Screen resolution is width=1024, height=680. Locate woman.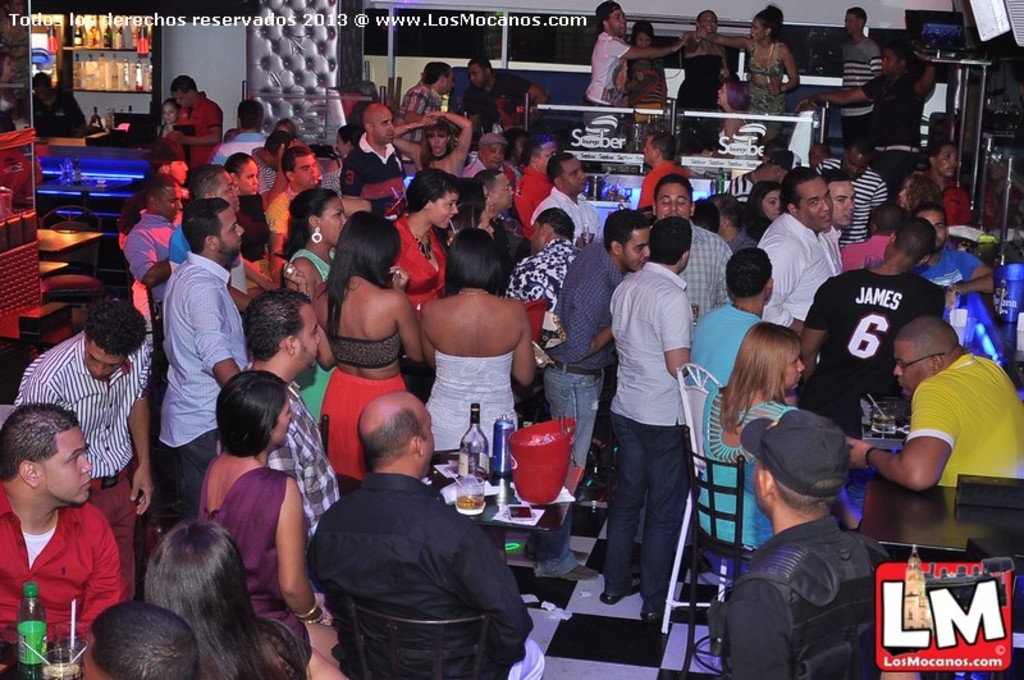
[225, 152, 270, 302].
